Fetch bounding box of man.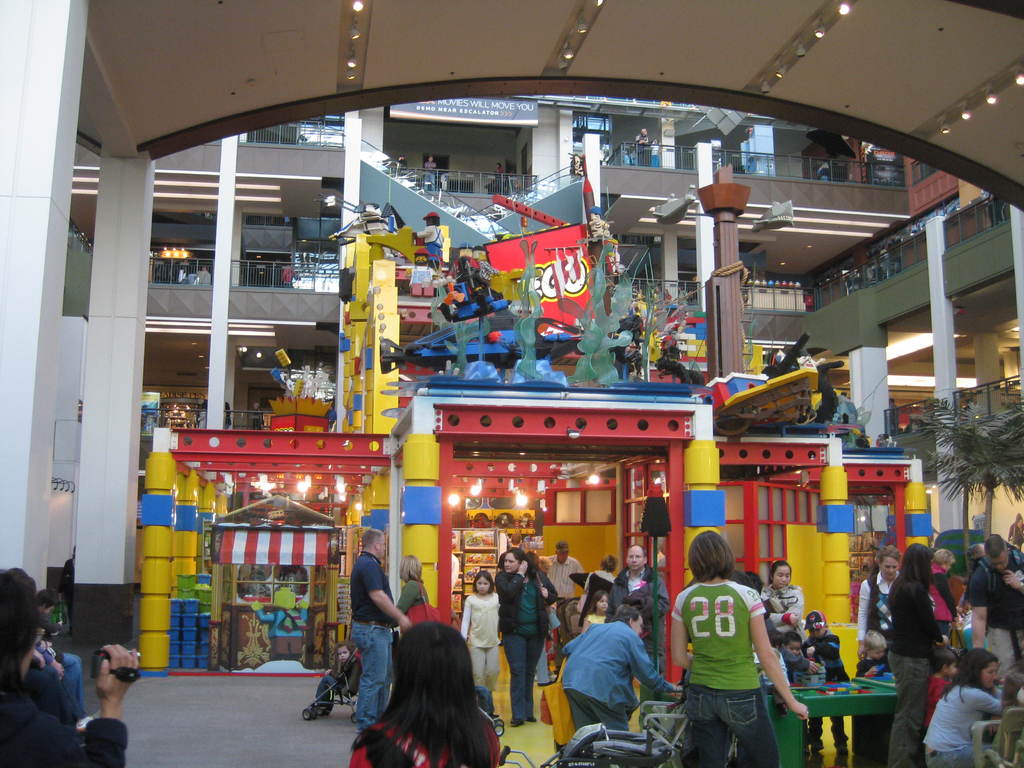
Bbox: 422:156:440:196.
